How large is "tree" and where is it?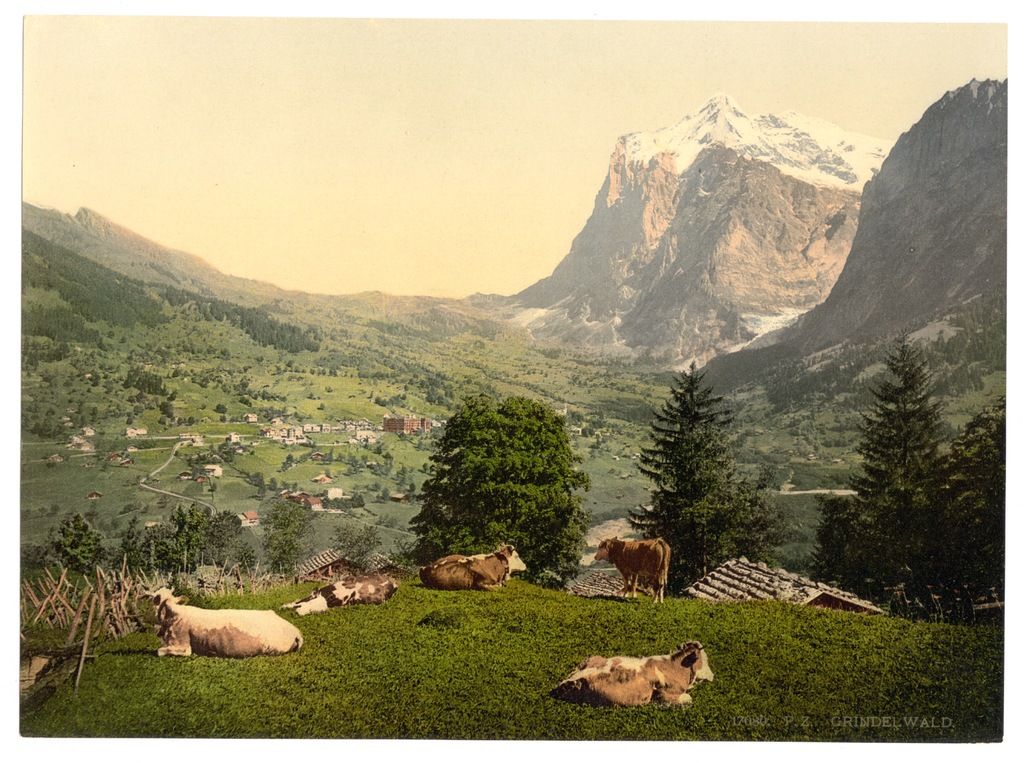
Bounding box: detection(938, 399, 1006, 604).
